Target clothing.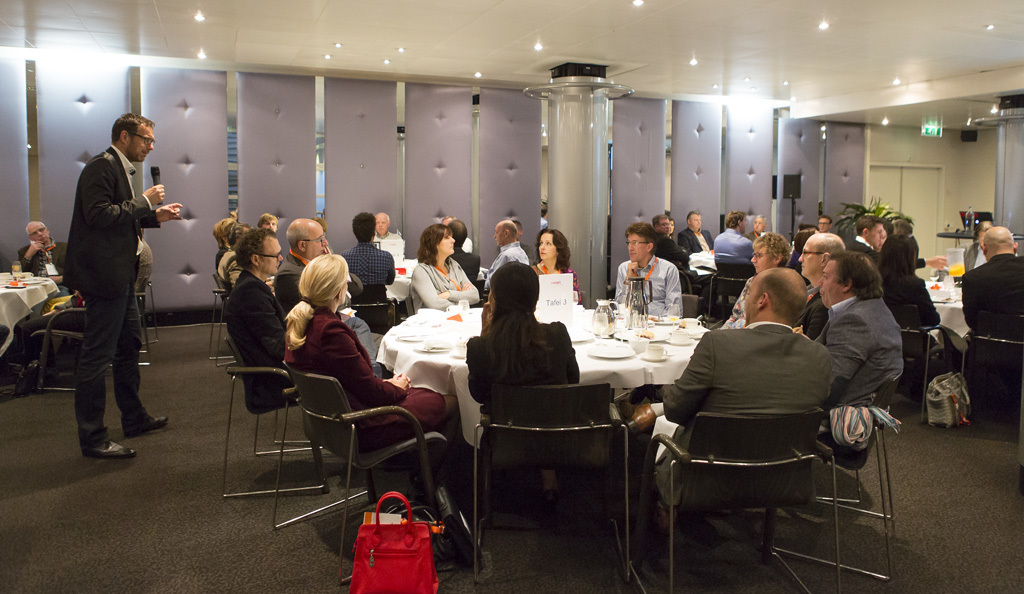
Target region: [left=646, top=316, right=845, bottom=515].
